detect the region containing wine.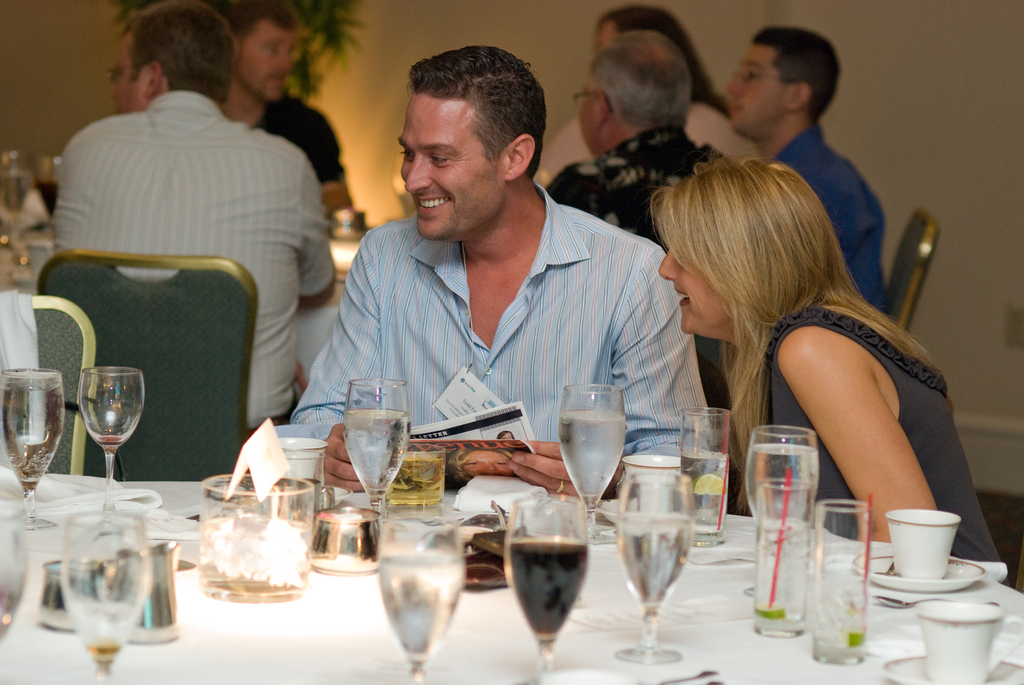
BBox(344, 405, 411, 505).
